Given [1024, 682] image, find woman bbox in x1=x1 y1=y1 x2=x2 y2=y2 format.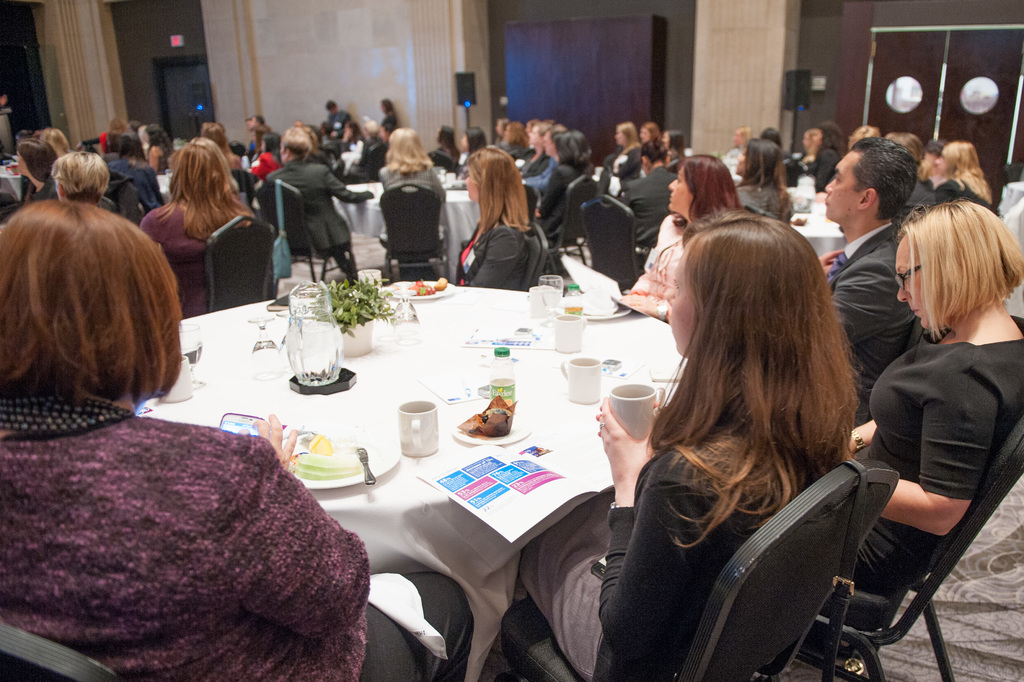
x1=141 y1=141 x2=259 y2=320.
